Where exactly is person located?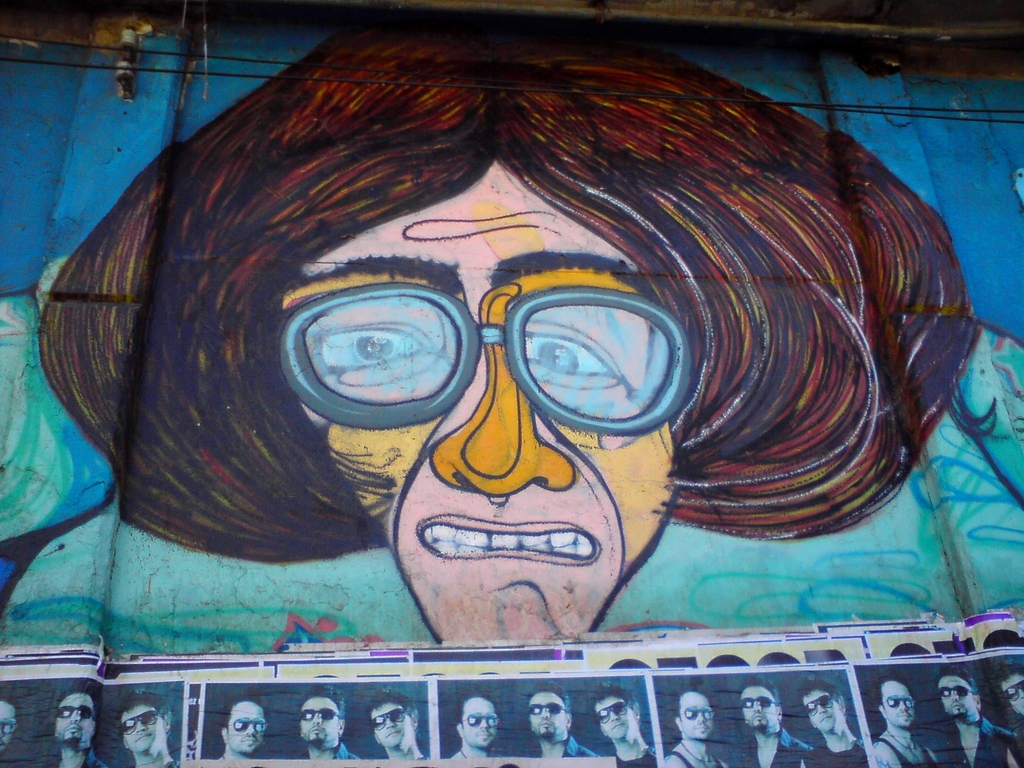
Its bounding box is select_region(99, 55, 950, 701).
